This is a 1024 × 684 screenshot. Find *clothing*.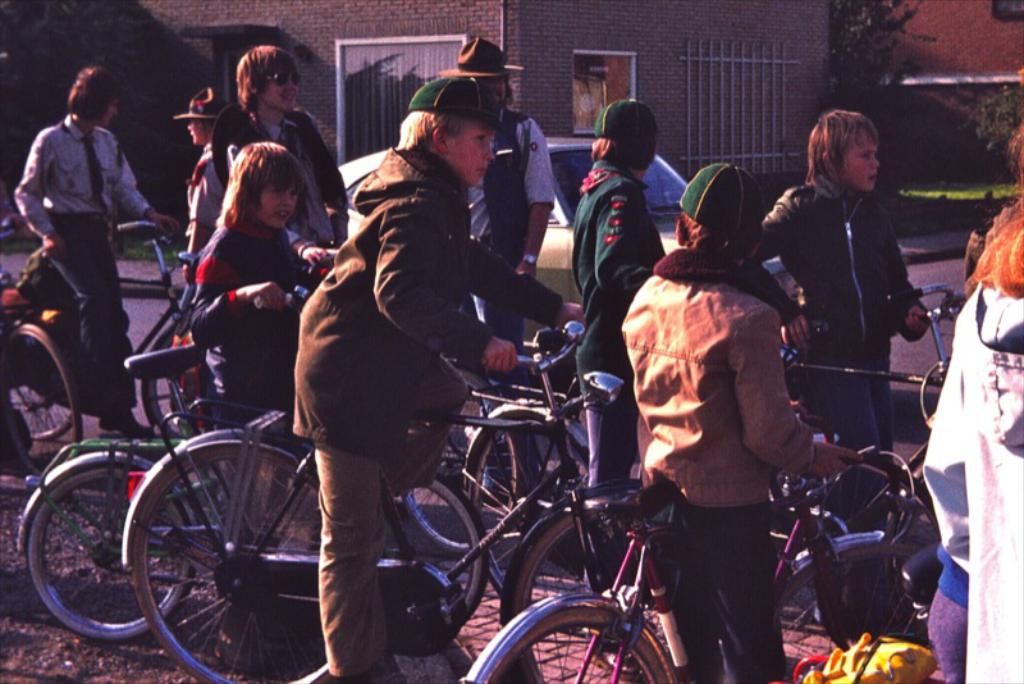
Bounding box: rect(563, 154, 672, 493).
